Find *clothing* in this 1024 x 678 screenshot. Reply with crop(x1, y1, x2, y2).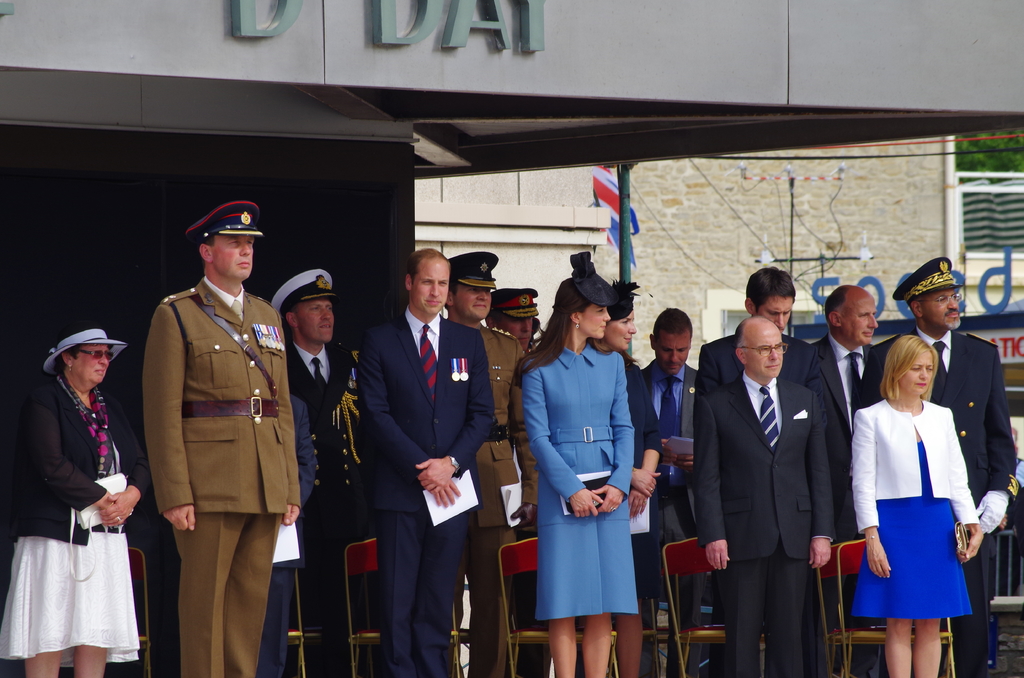
crop(454, 327, 530, 676).
